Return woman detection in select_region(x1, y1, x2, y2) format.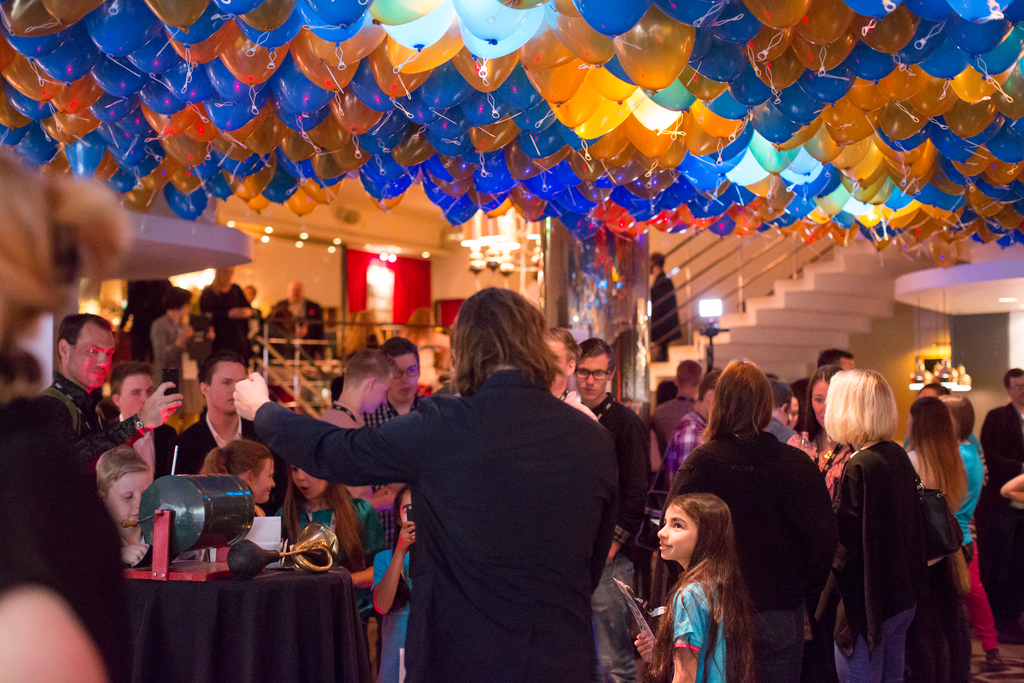
select_region(825, 370, 926, 682).
